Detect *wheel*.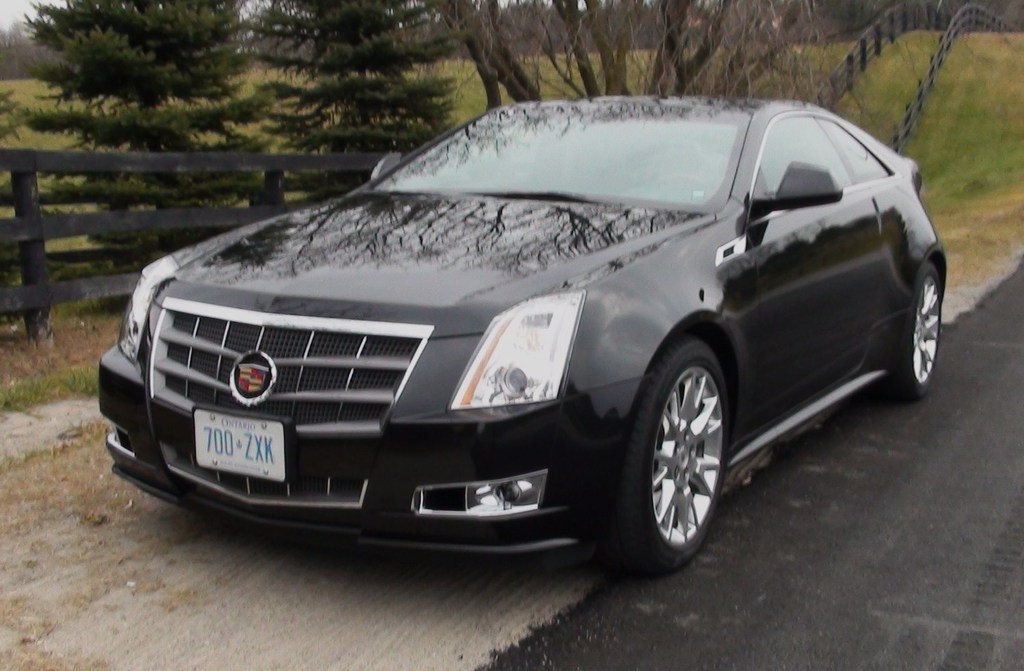
Detected at <bbox>621, 336, 744, 570</bbox>.
